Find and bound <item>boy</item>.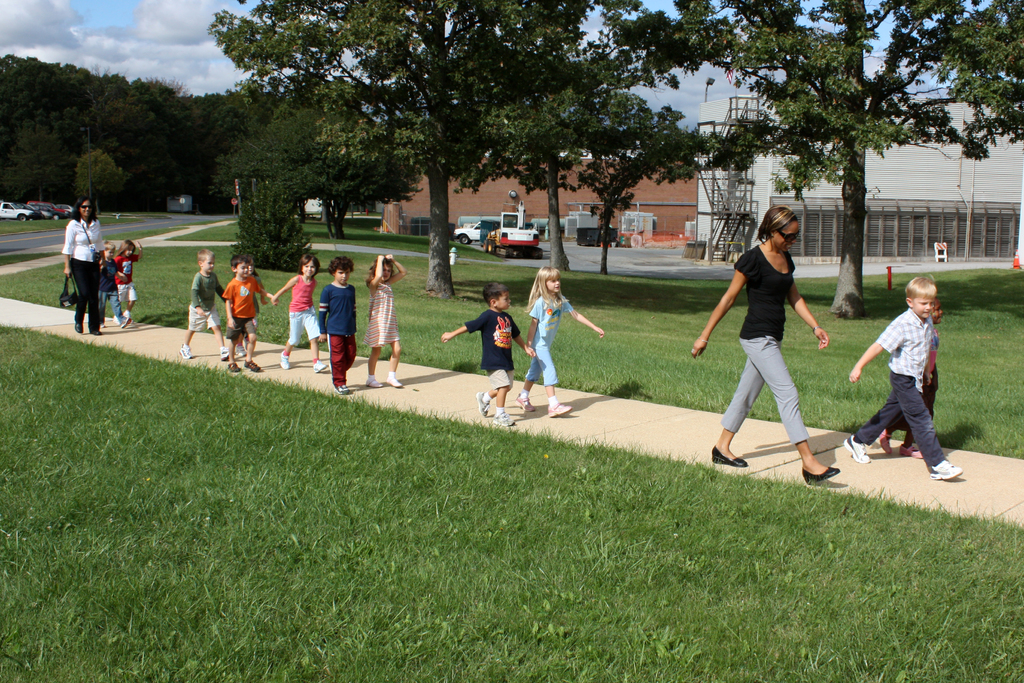
Bound: [x1=844, y1=275, x2=963, y2=479].
